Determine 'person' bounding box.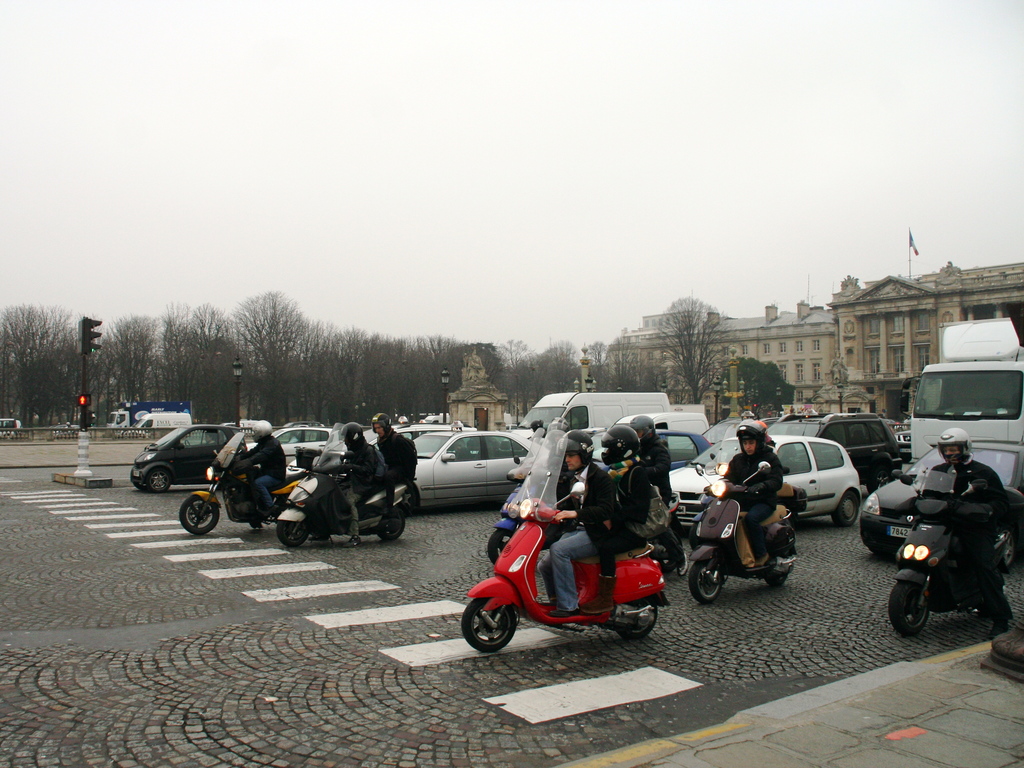
Determined: box=[584, 422, 660, 611].
